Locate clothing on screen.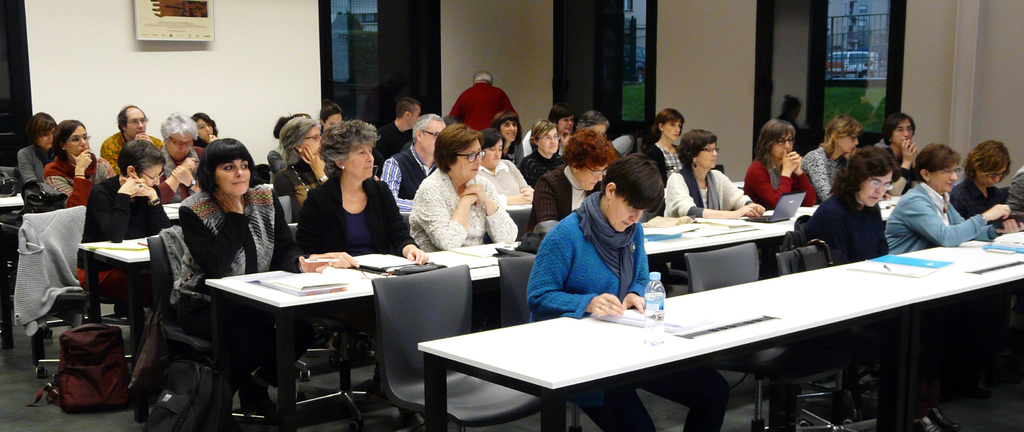
On screen at [79, 167, 181, 301].
